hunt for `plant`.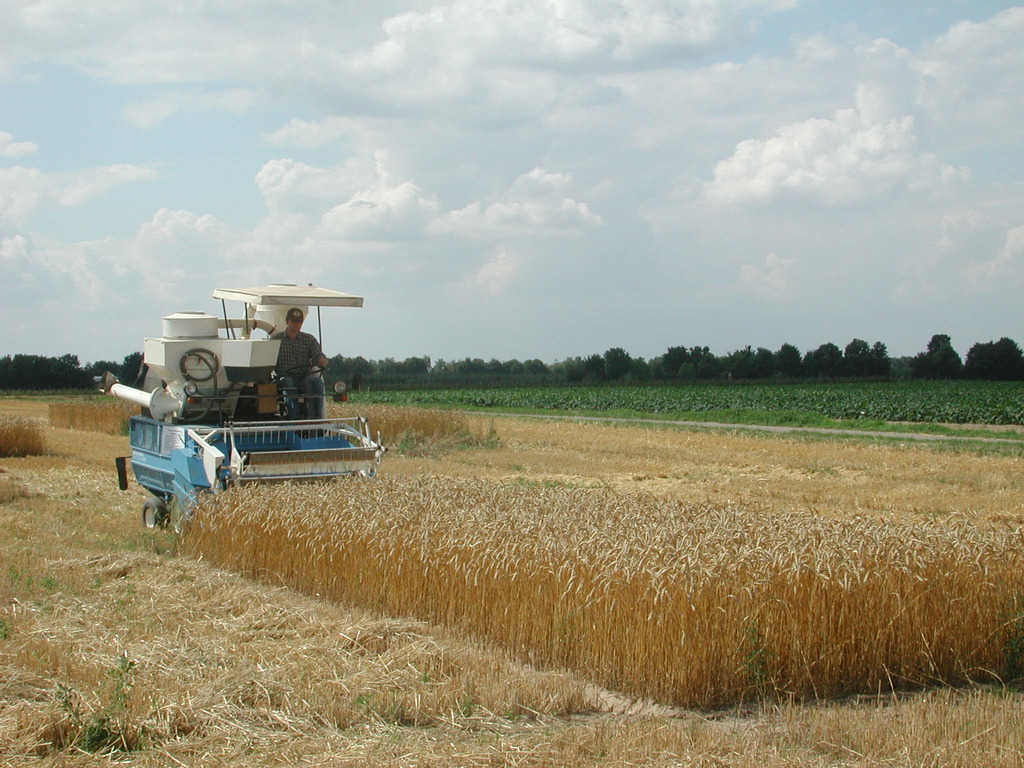
Hunted down at x1=40, y1=385, x2=144, y2=436.
